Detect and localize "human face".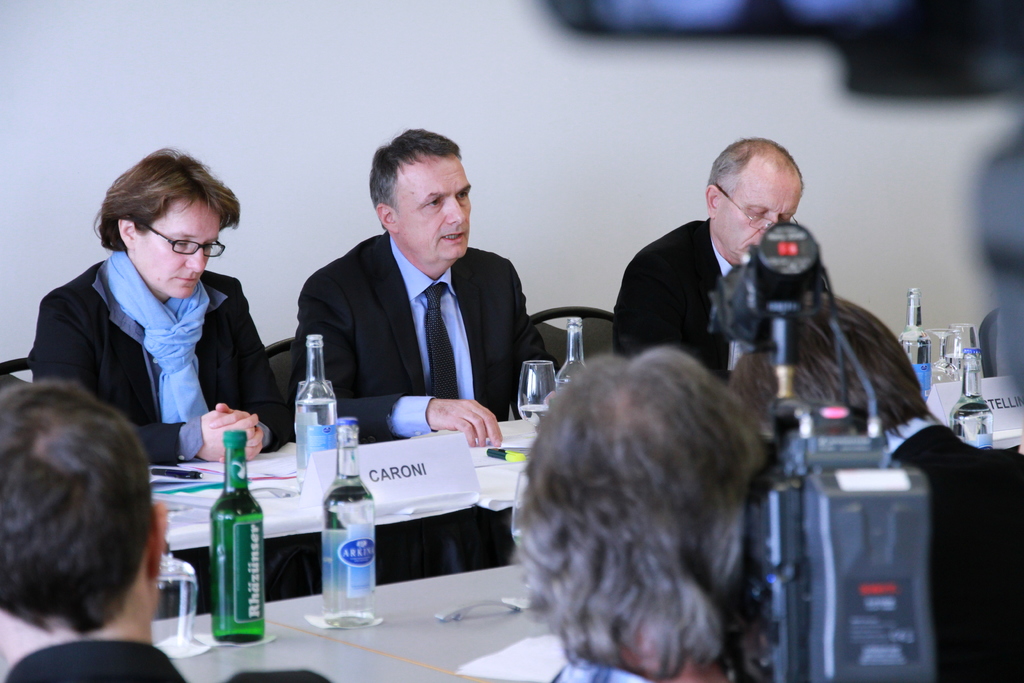
Localized at box(131, 194, 221, 298).
